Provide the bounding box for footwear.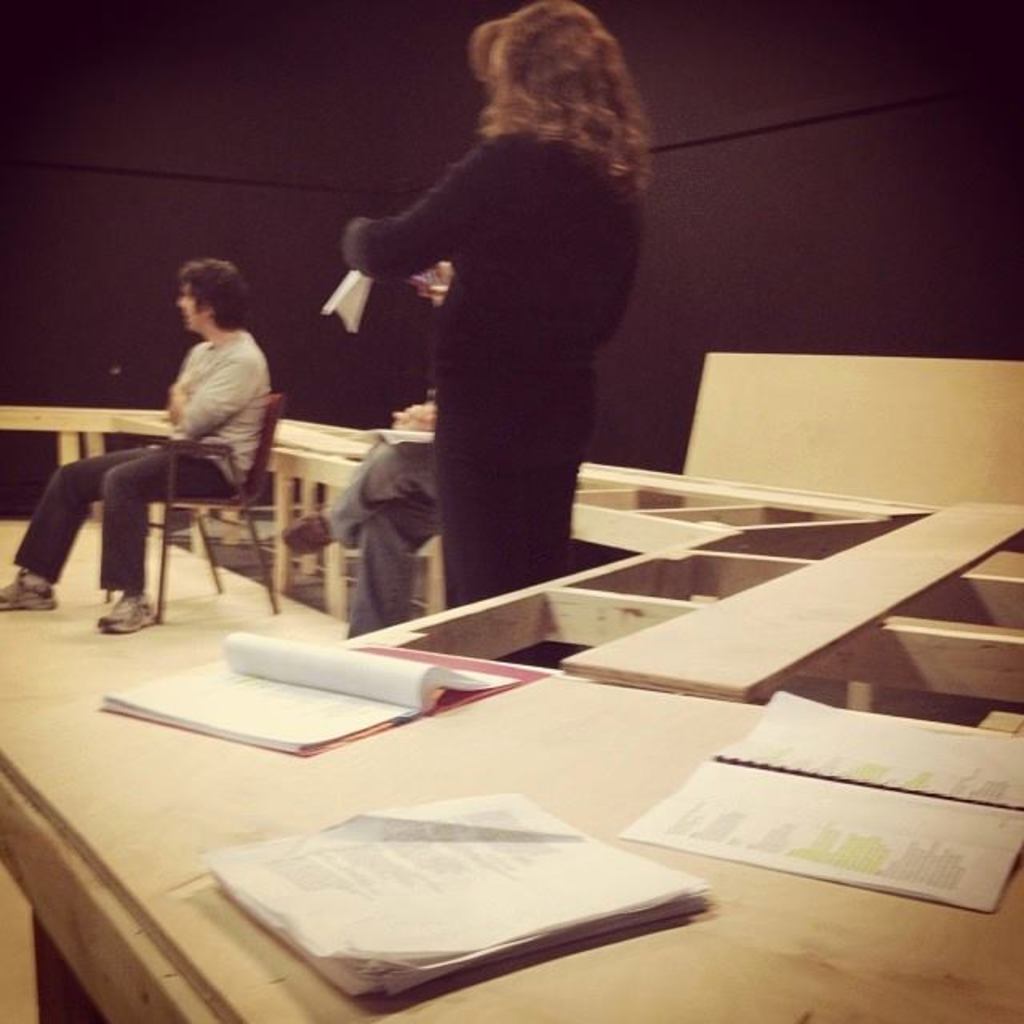
detection(285, 514, 341, 550).
